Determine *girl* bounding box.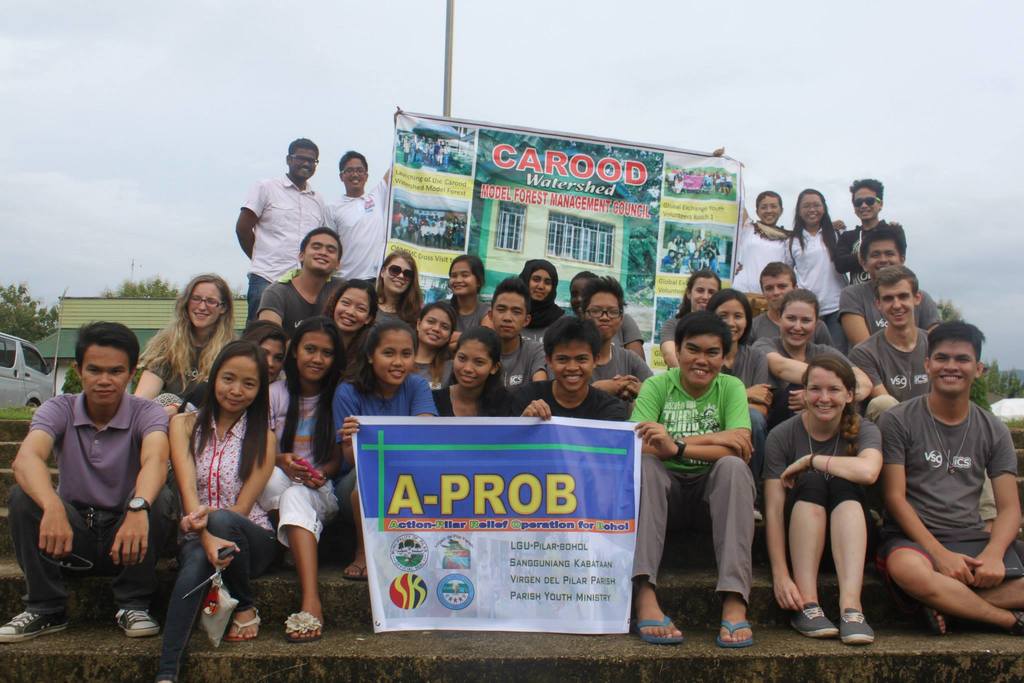
Determined: Rect(324, 277, 380, 389).
